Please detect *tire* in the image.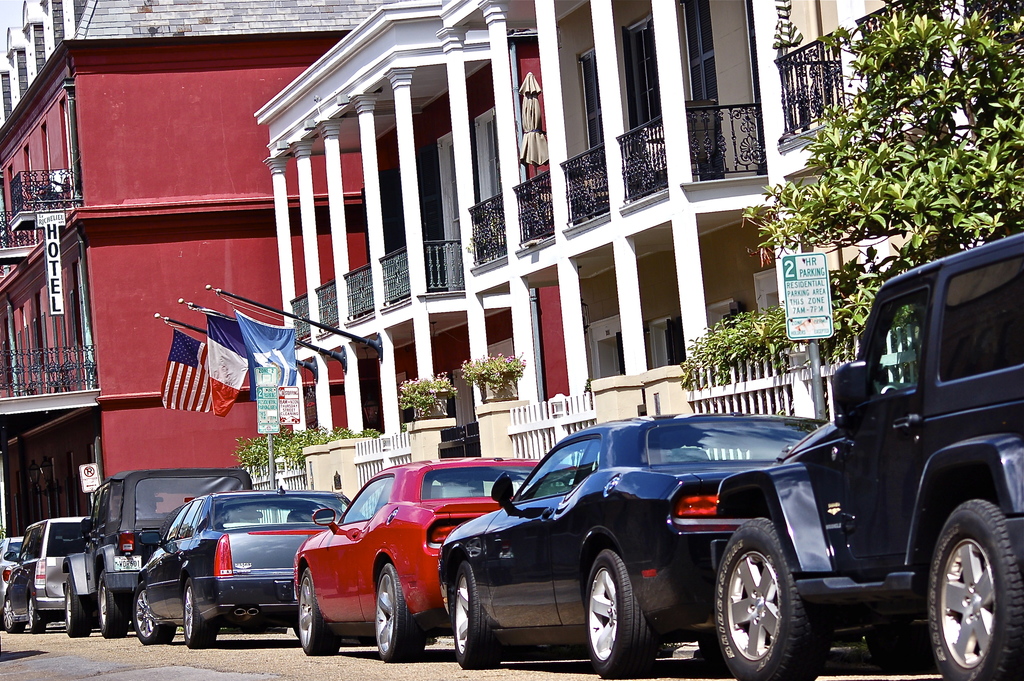
crop(1, 602, 25, 634).
